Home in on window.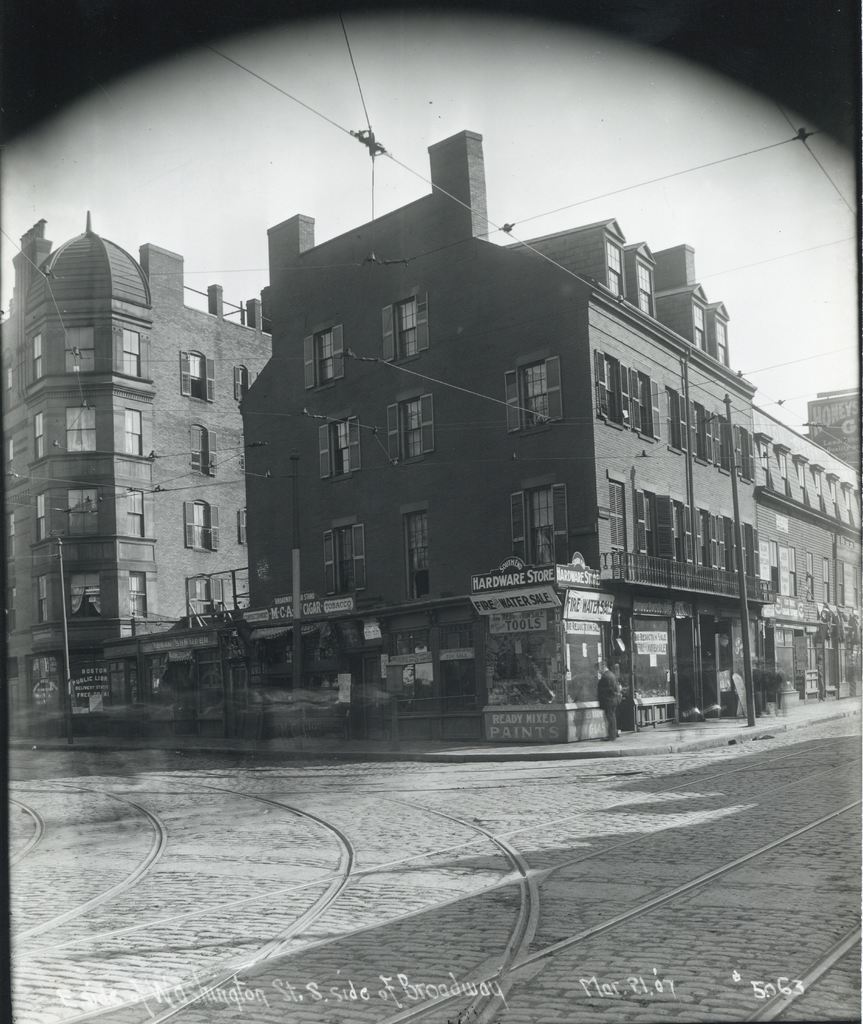
Homed in at detection(186, 497, 220, 554).
